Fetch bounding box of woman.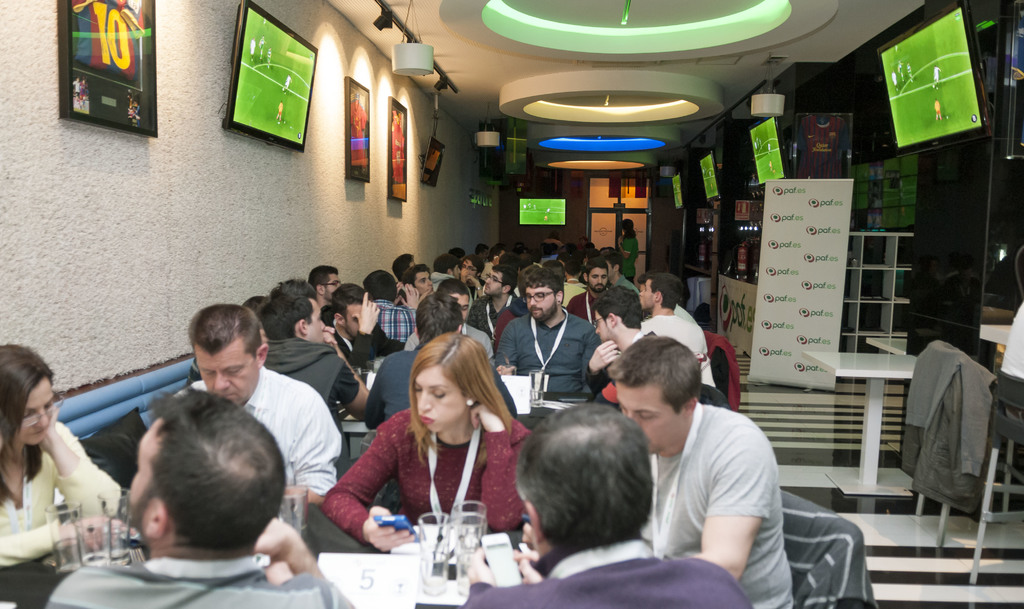
Bbox: box=[405, 276, 497, 369].
